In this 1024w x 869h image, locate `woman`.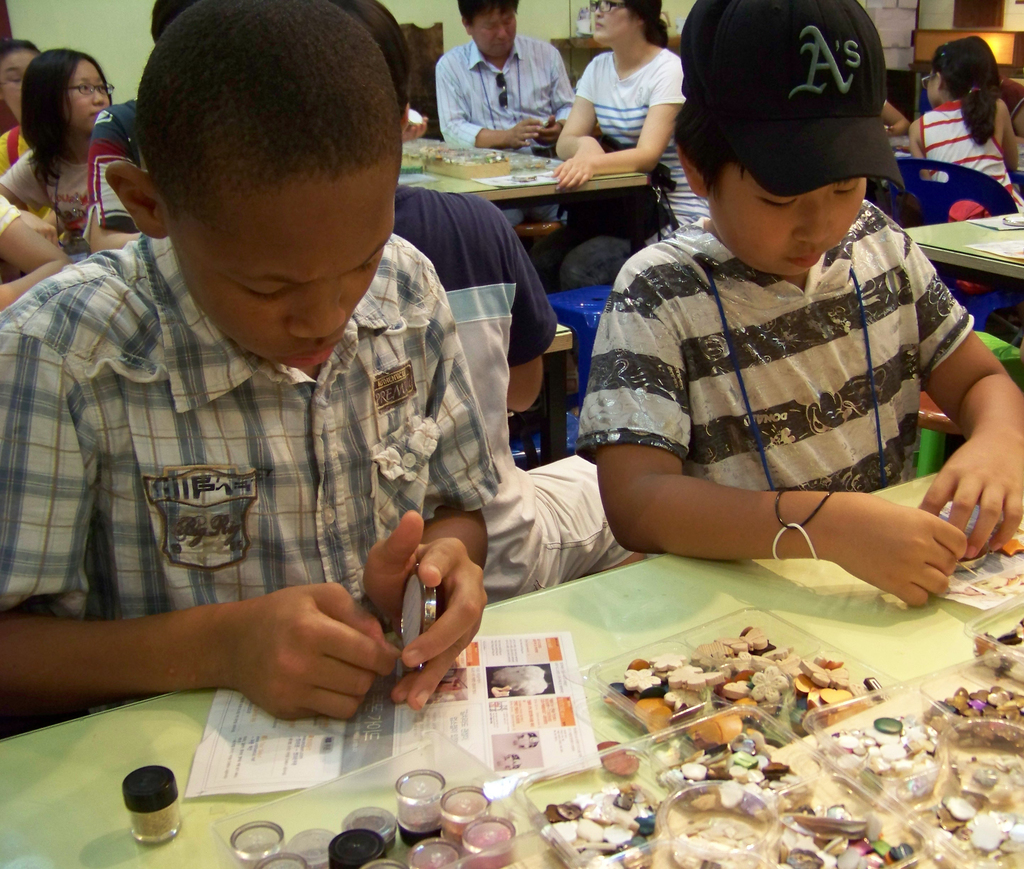
Bounding box: [533,0,711,361].
